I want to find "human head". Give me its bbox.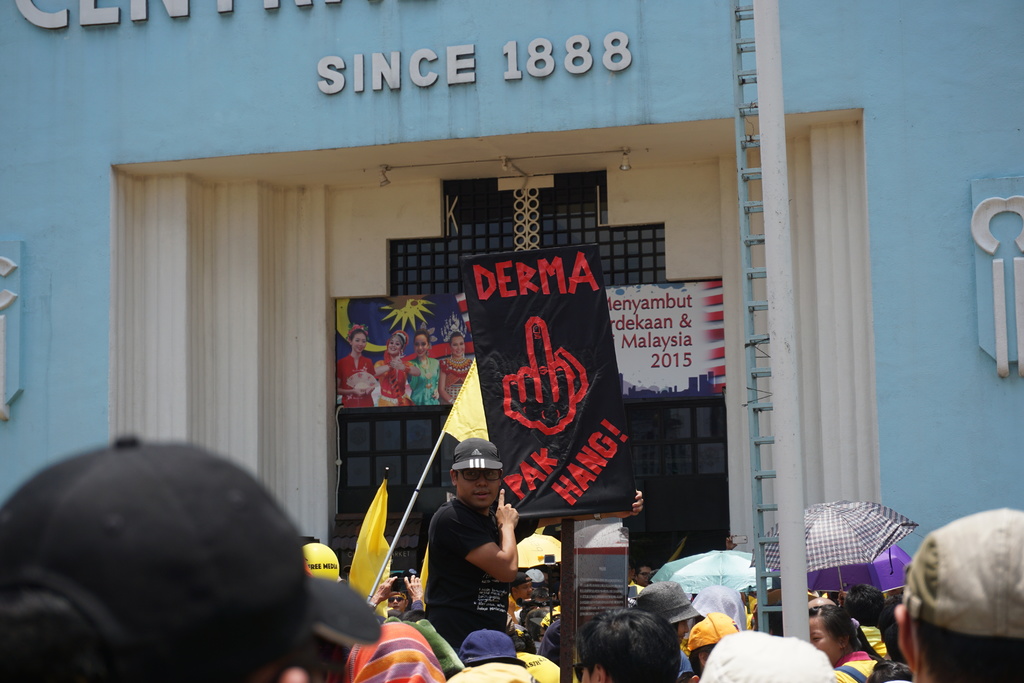
[left=634, top=565, right=650, bottom=589].
